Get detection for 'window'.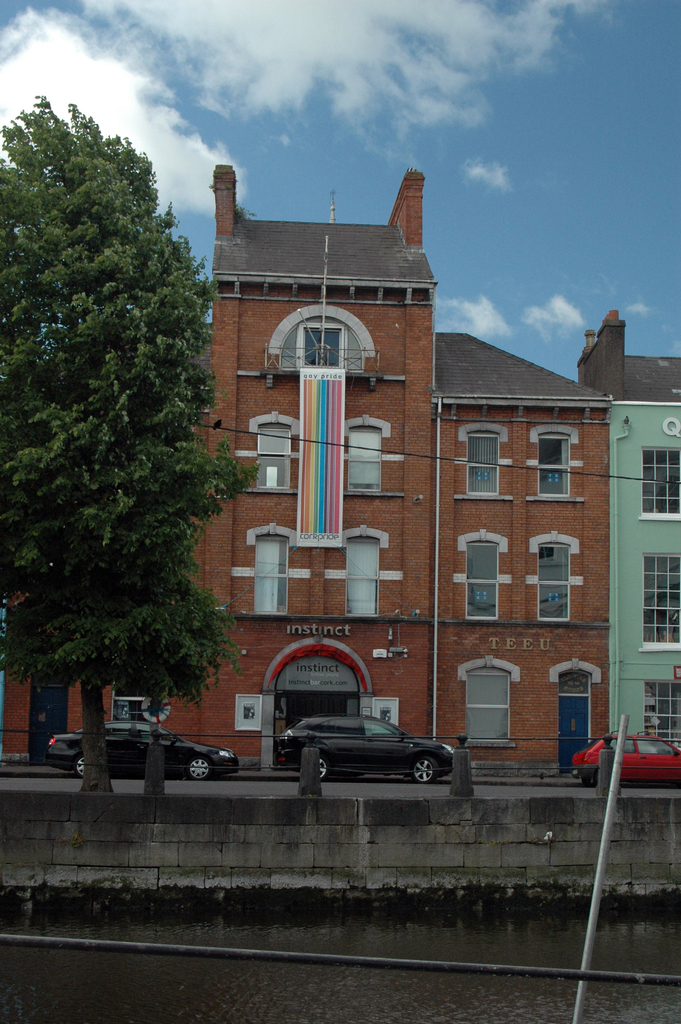
Detection: locate(258, 426, 297, 488).
